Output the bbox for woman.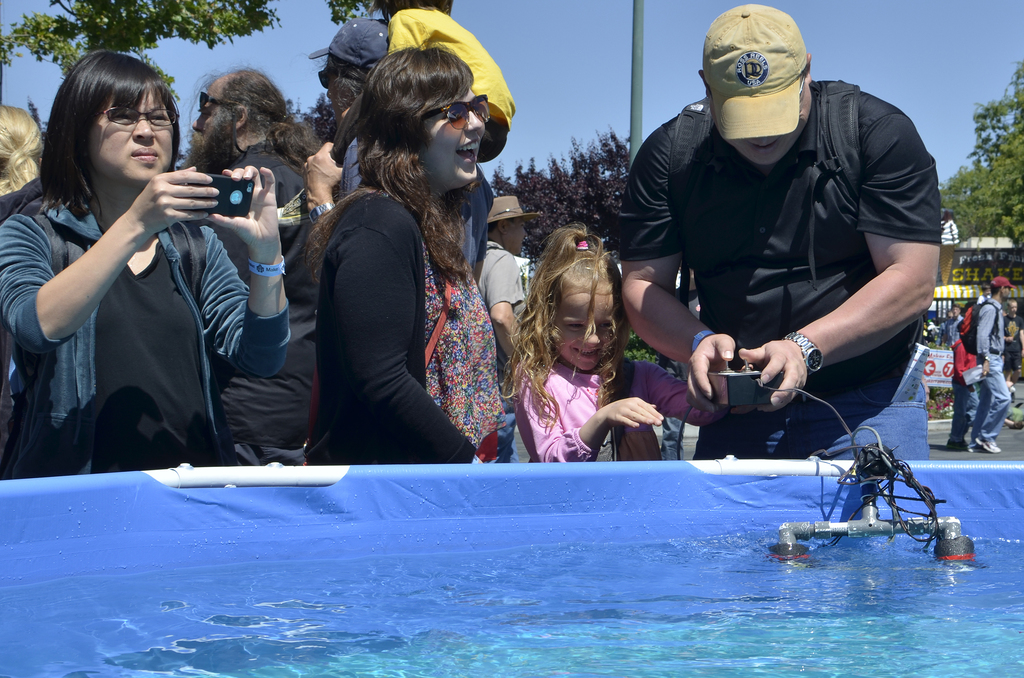
0, 54, 295, 475.
